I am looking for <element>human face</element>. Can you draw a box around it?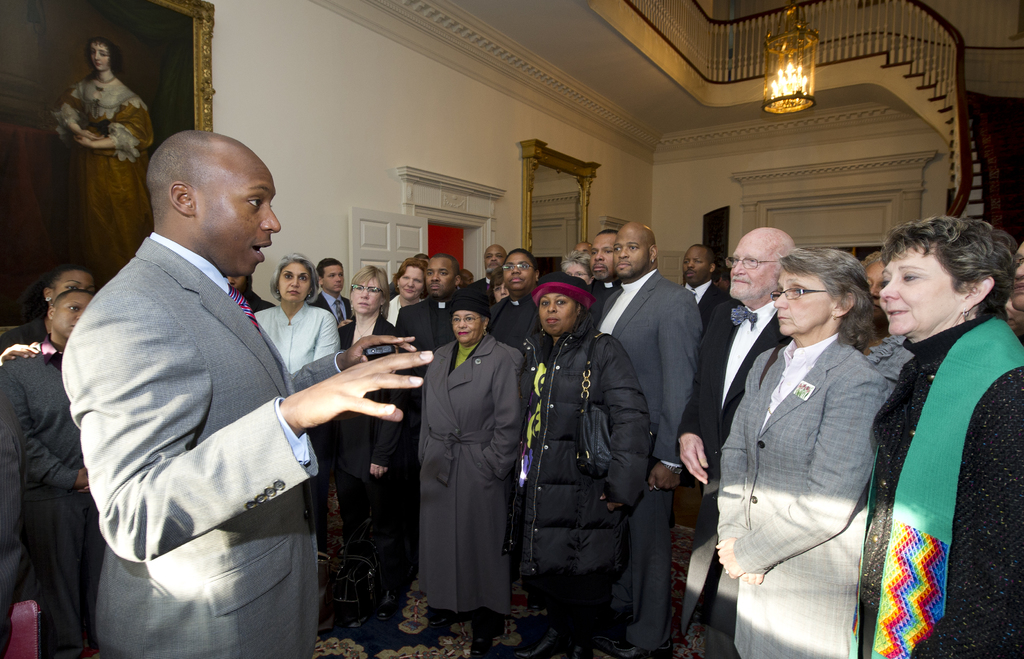
Sure, the bounding box is {"left": 484, "top": 245, "right": 508, "bottom": 277}.
